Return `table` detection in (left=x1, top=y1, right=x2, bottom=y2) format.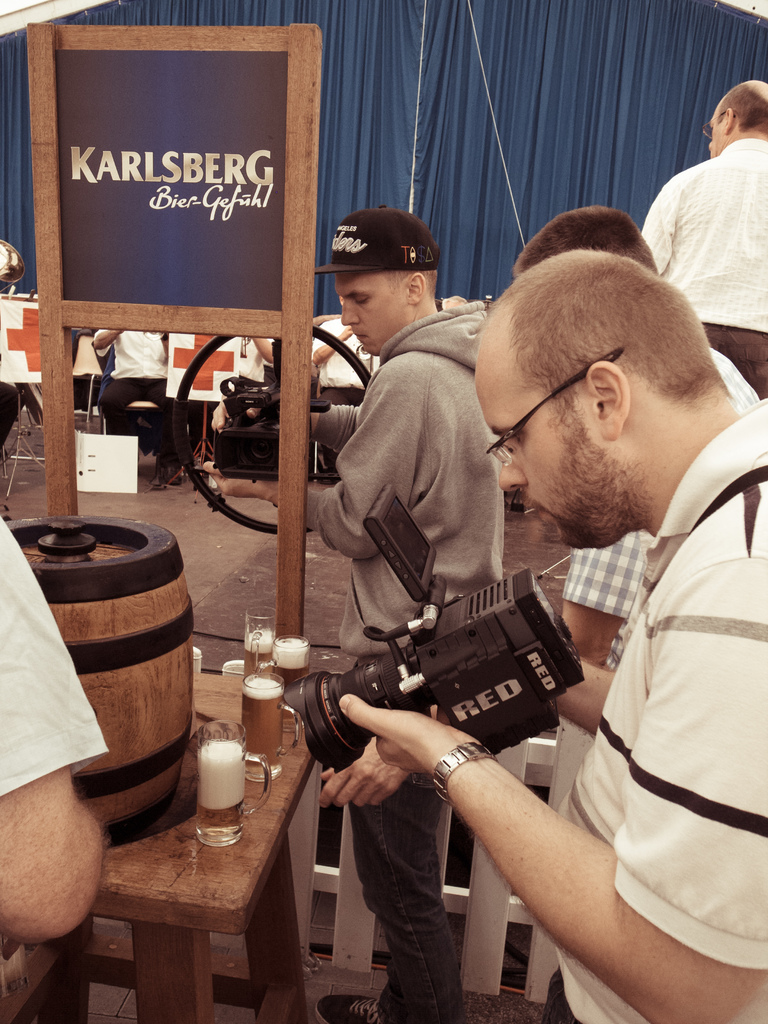
(left=20, top=692, right=324, bottom=993).
